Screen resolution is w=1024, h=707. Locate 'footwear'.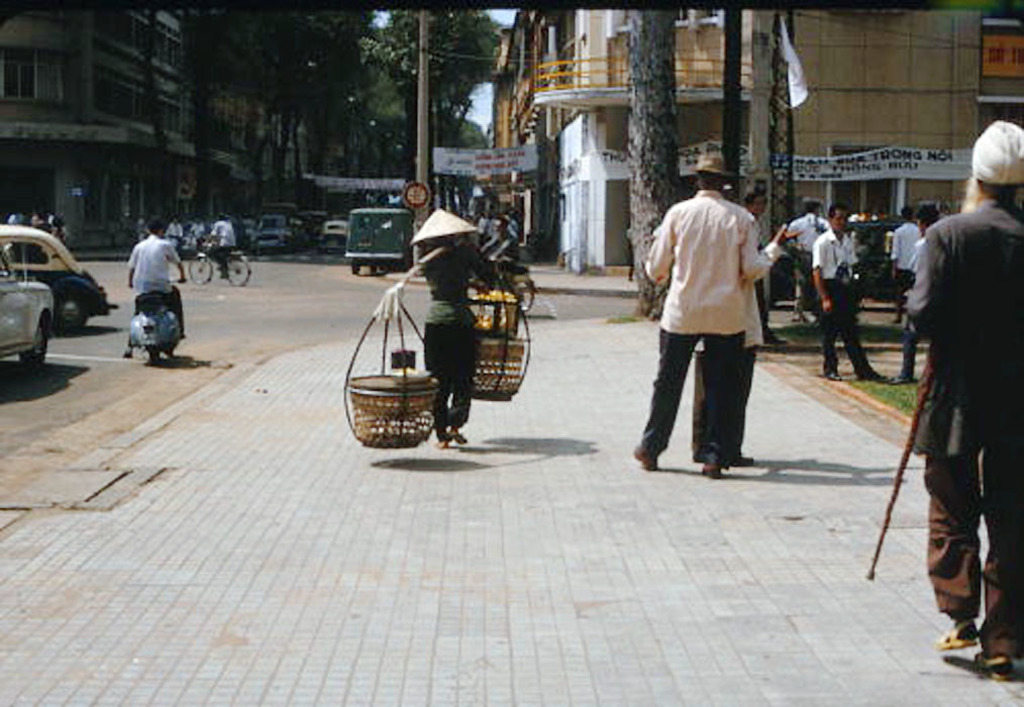
699,462,720,478.
